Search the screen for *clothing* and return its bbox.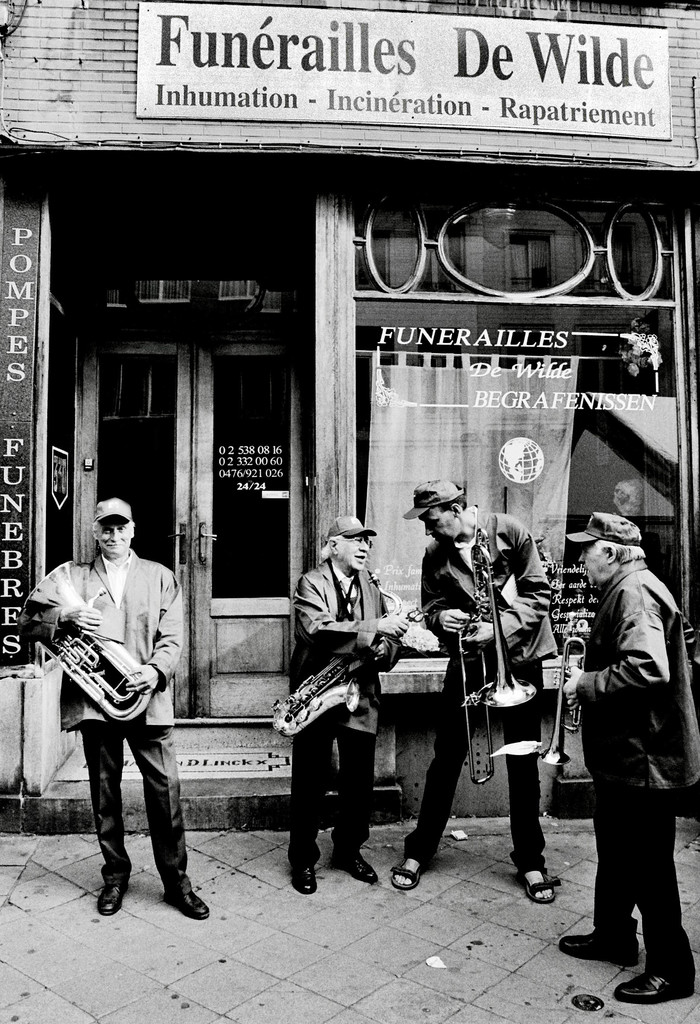
Found: 557/497/685/948.
